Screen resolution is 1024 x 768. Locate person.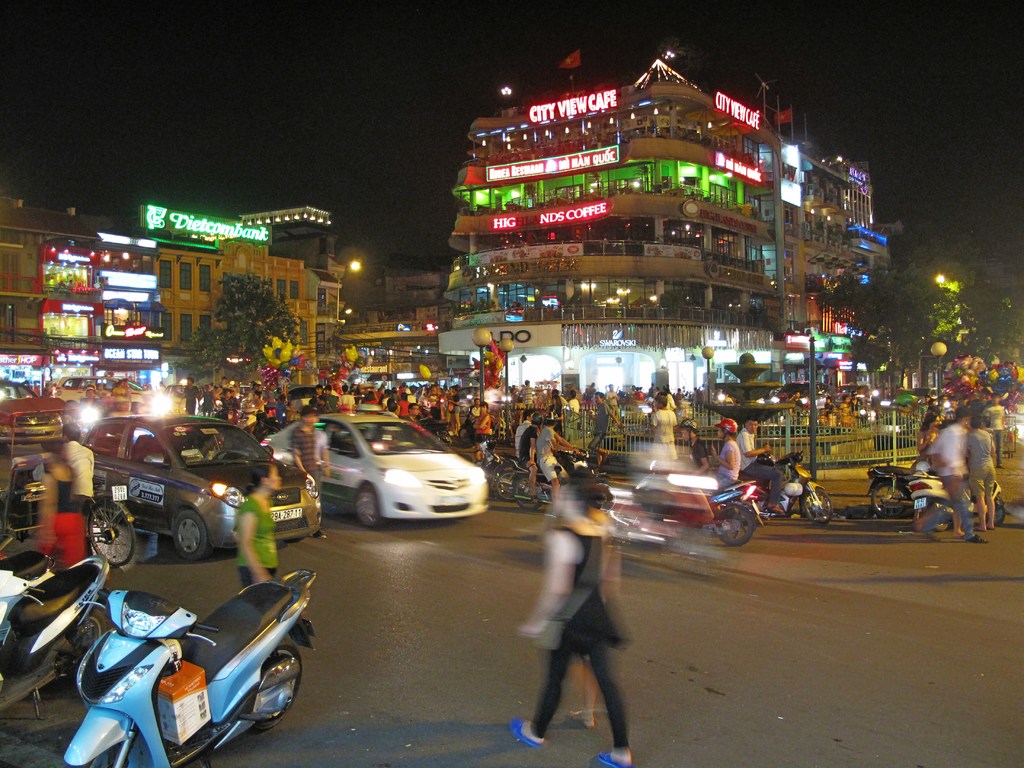
<region>647, 397, 680, 470</region>.
